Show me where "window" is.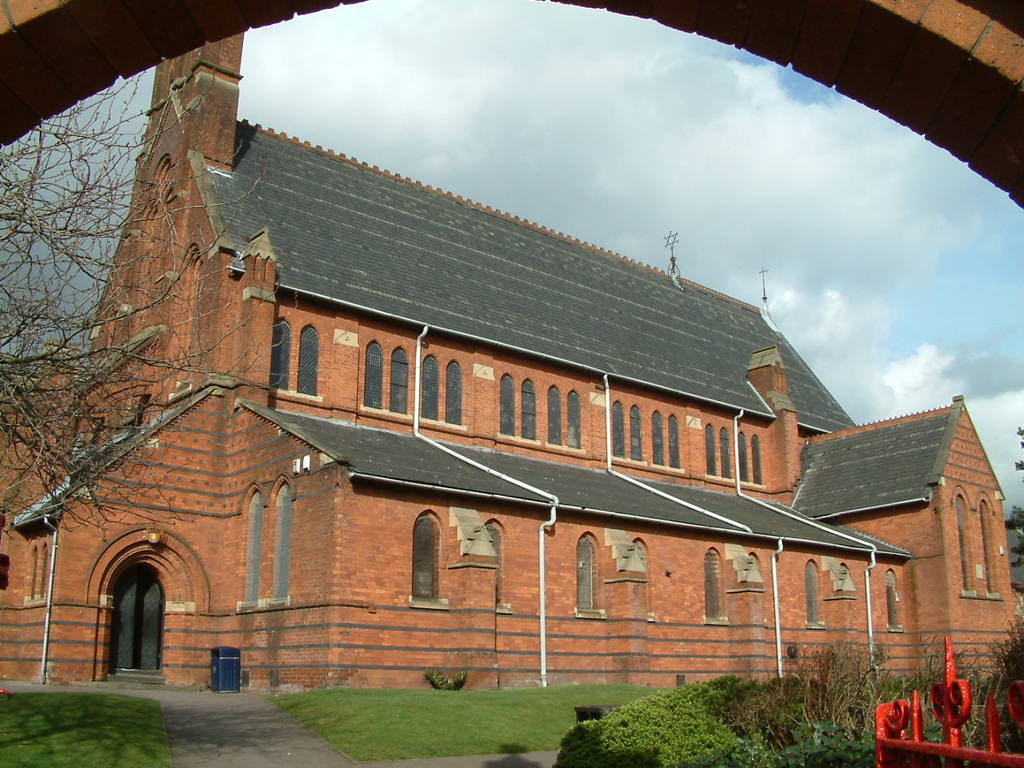
"window" is at {"x1": 706, "y1": 420, "x2": 715, "y2": 474}.
